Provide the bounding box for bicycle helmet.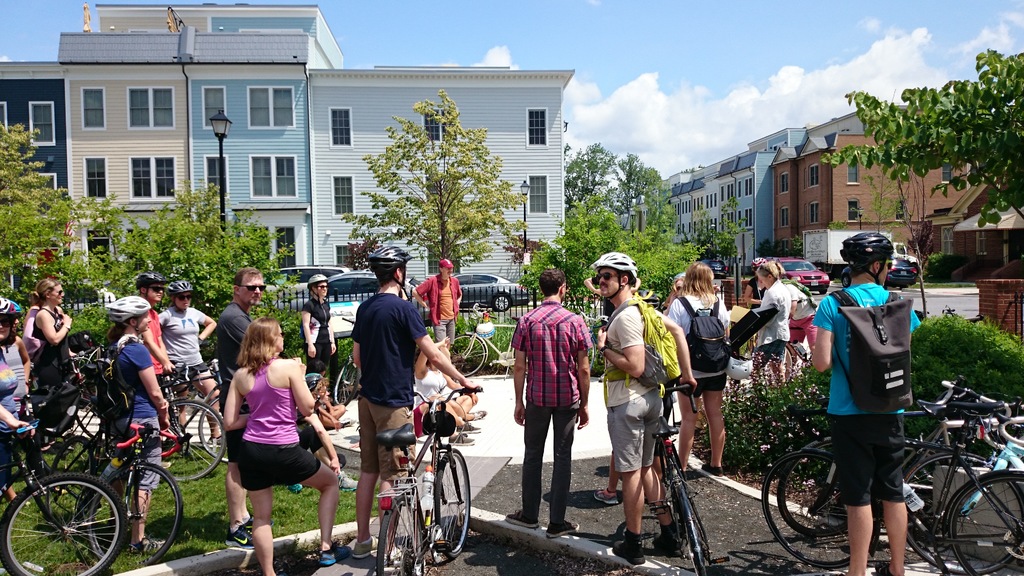
143/269/168/288.
